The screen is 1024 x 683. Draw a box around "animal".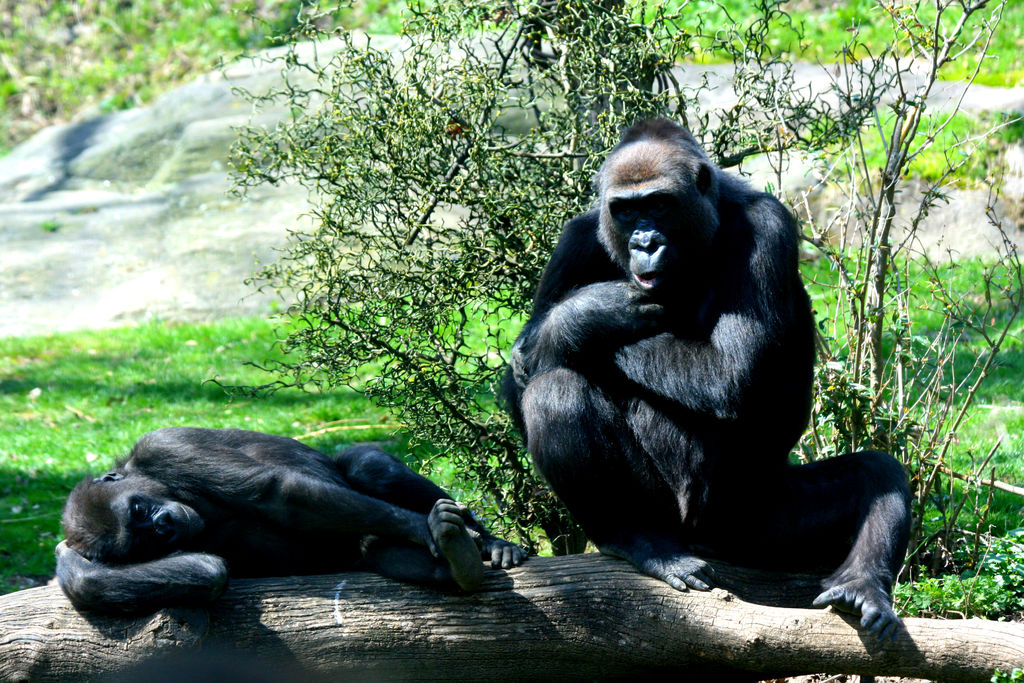
box=[510, 117, 913, 642].
